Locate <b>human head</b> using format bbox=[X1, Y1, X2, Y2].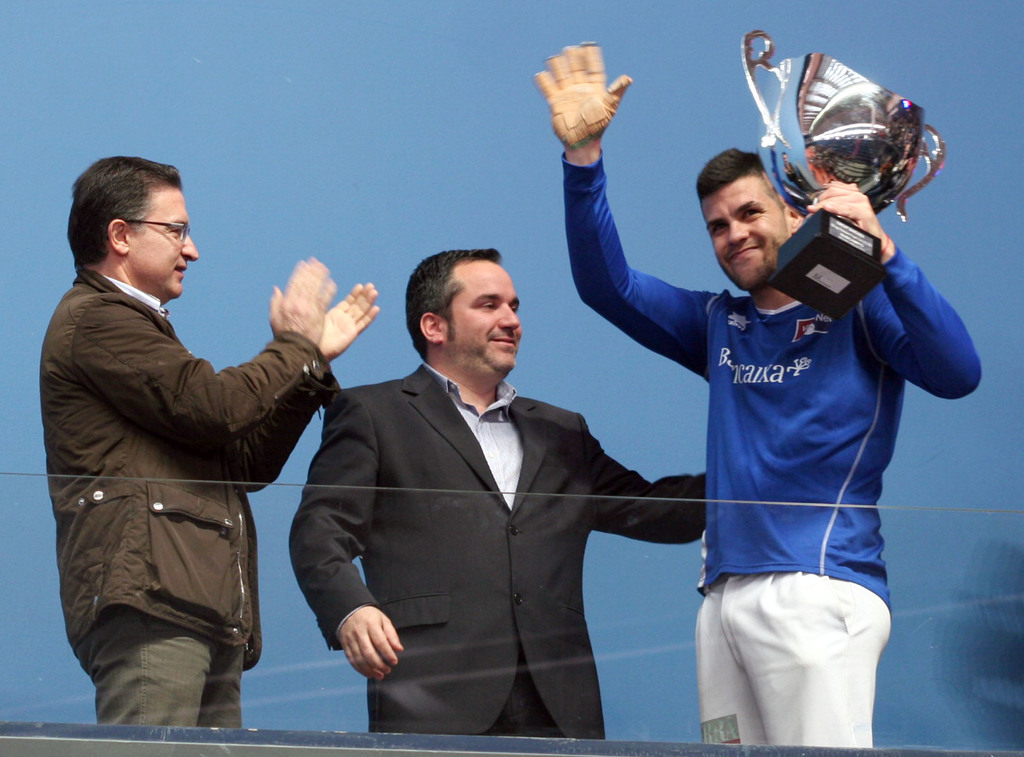
bbox=[404, 250, 520, 379].
